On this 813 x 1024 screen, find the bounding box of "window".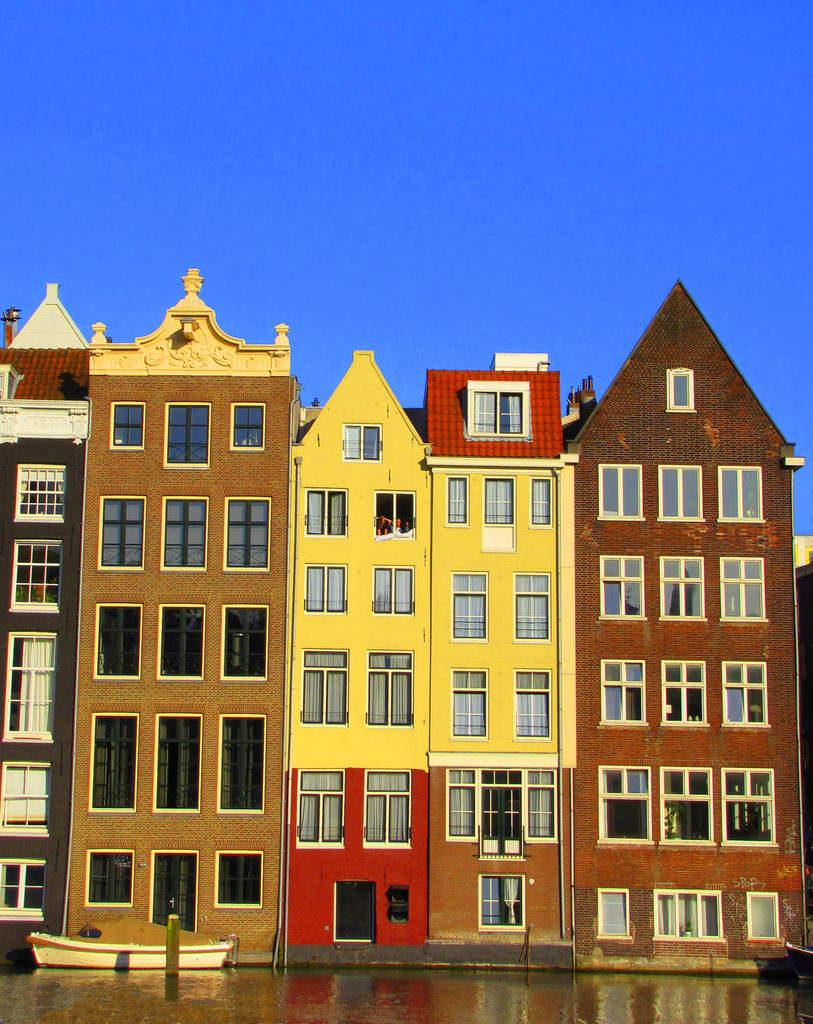
Bounding box: 721 660 770 730.
